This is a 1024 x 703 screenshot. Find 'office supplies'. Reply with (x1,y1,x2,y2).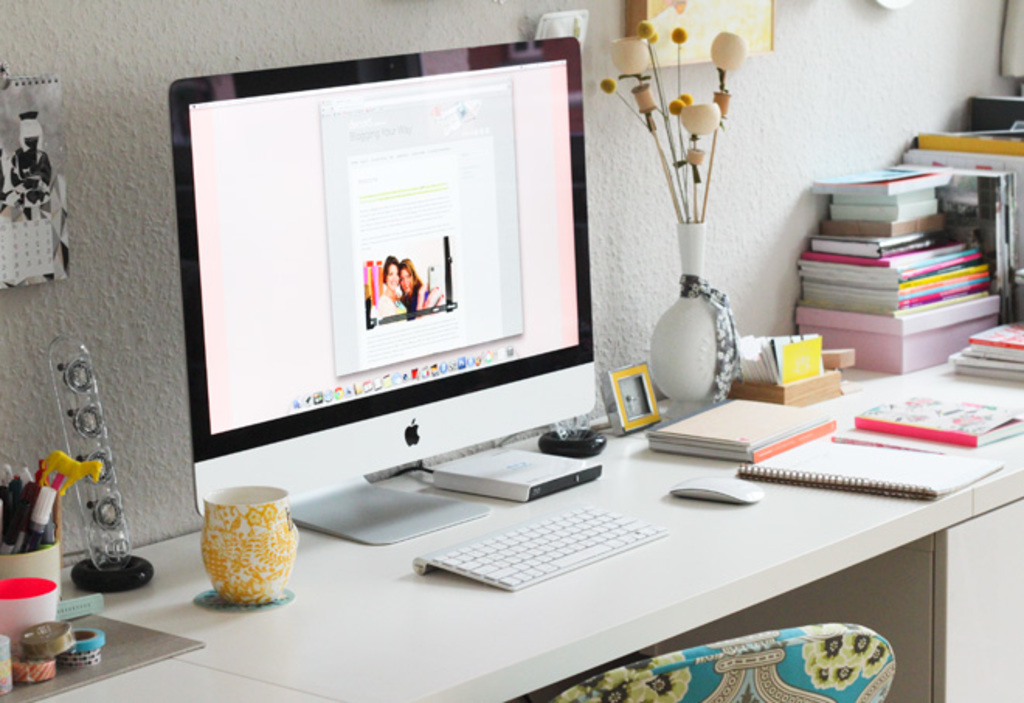
(2,534,62,602).
